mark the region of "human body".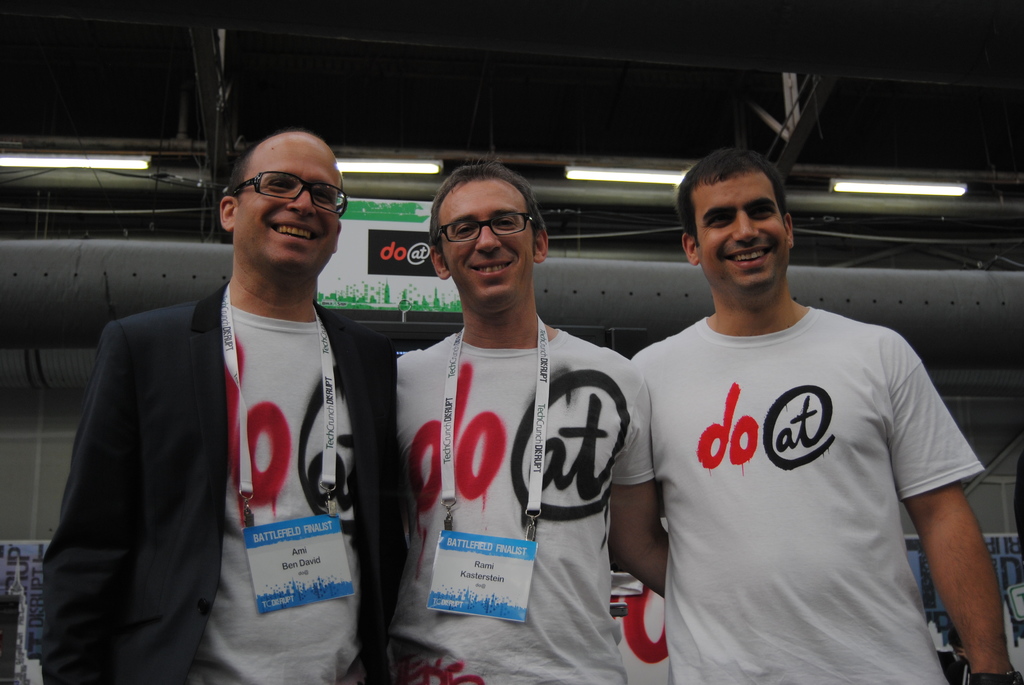
Region: [43,134,409,684].
